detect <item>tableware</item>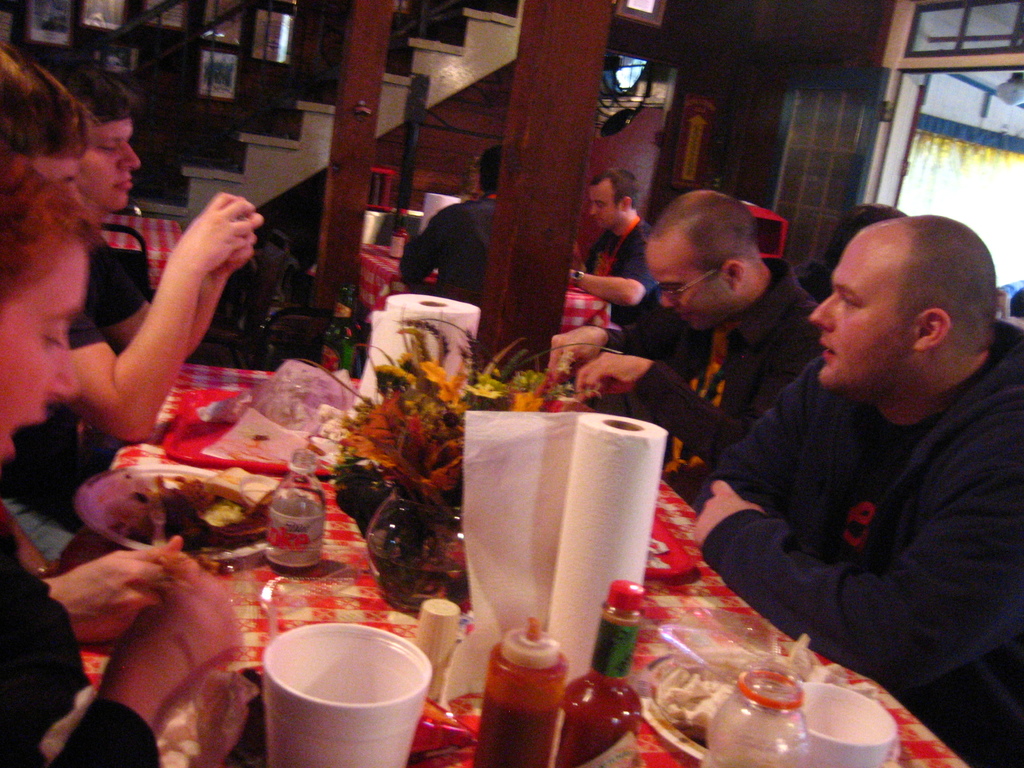
149,503,170,552
